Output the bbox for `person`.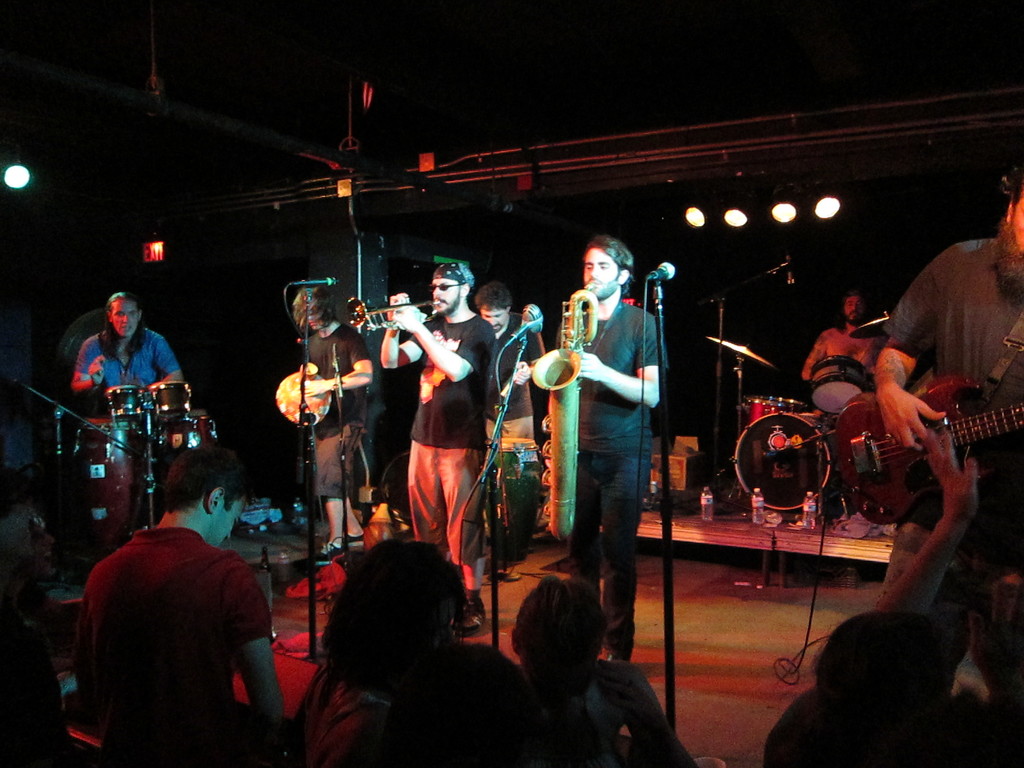
<region>801, 296, 897, 499</region>.
